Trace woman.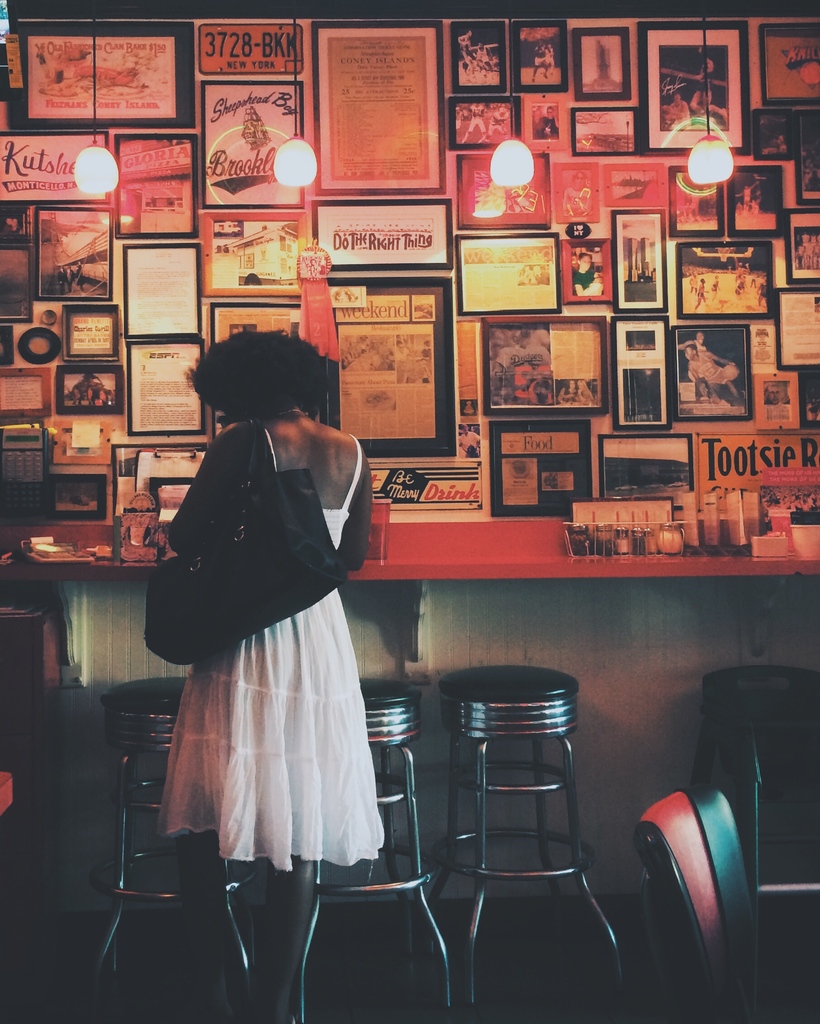
Traced to <box>156,310,397,980</box>.
